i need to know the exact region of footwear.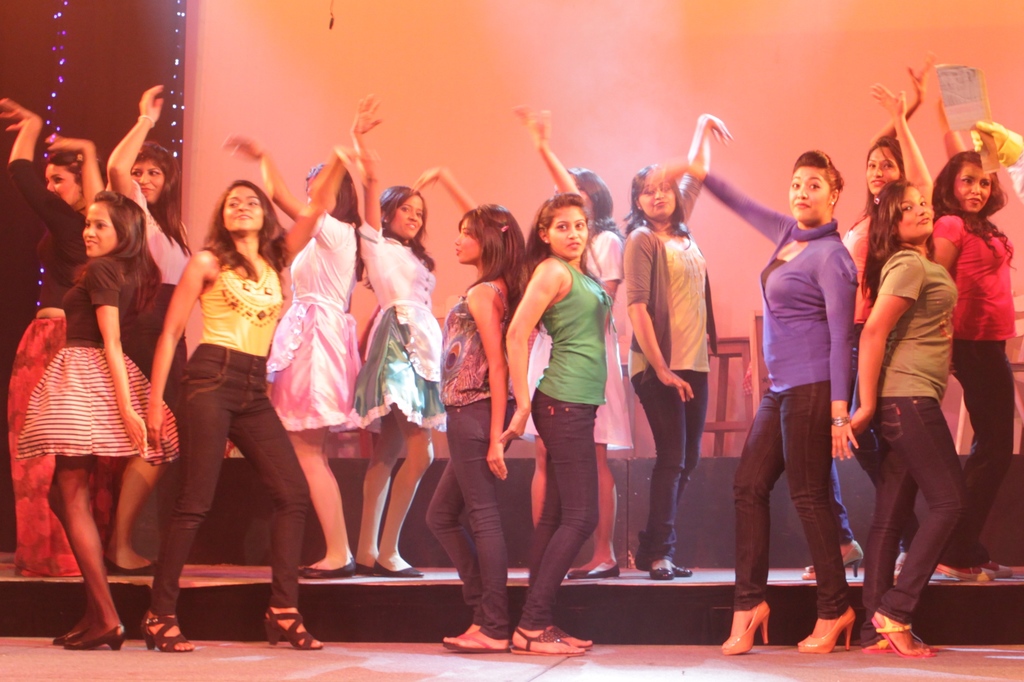
Region: pyautogui.locateOnScreen(438, 631, 516, 655).
